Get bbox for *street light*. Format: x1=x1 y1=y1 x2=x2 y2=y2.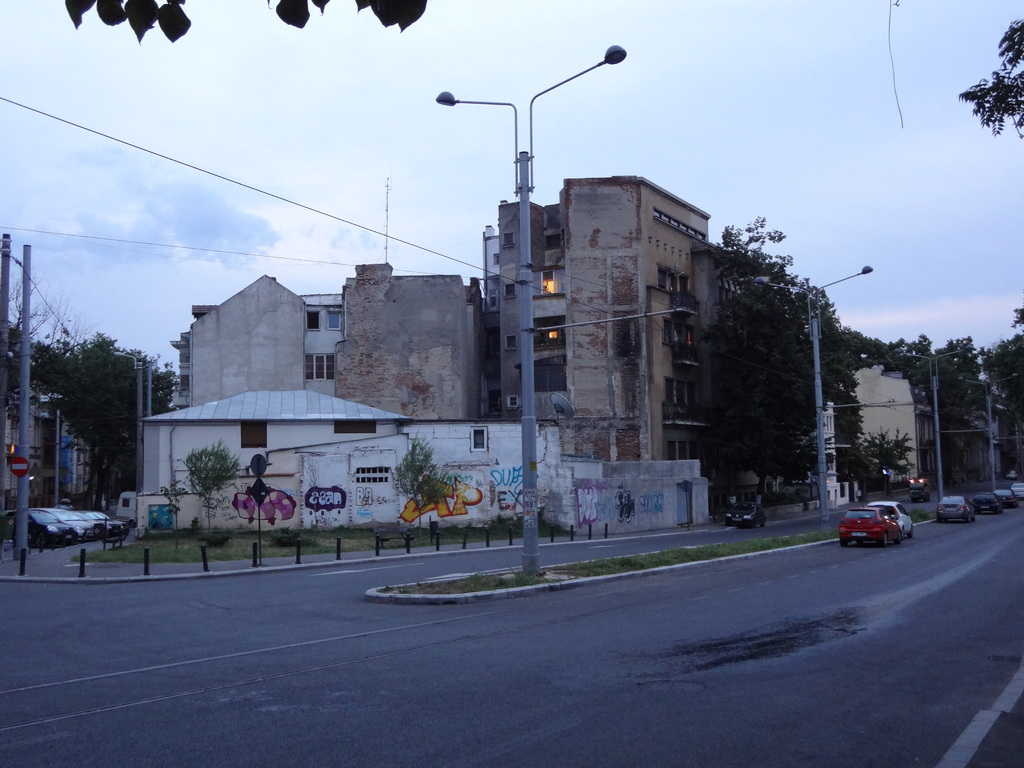
x1=751 y1=262 x2=874 y2=519.
